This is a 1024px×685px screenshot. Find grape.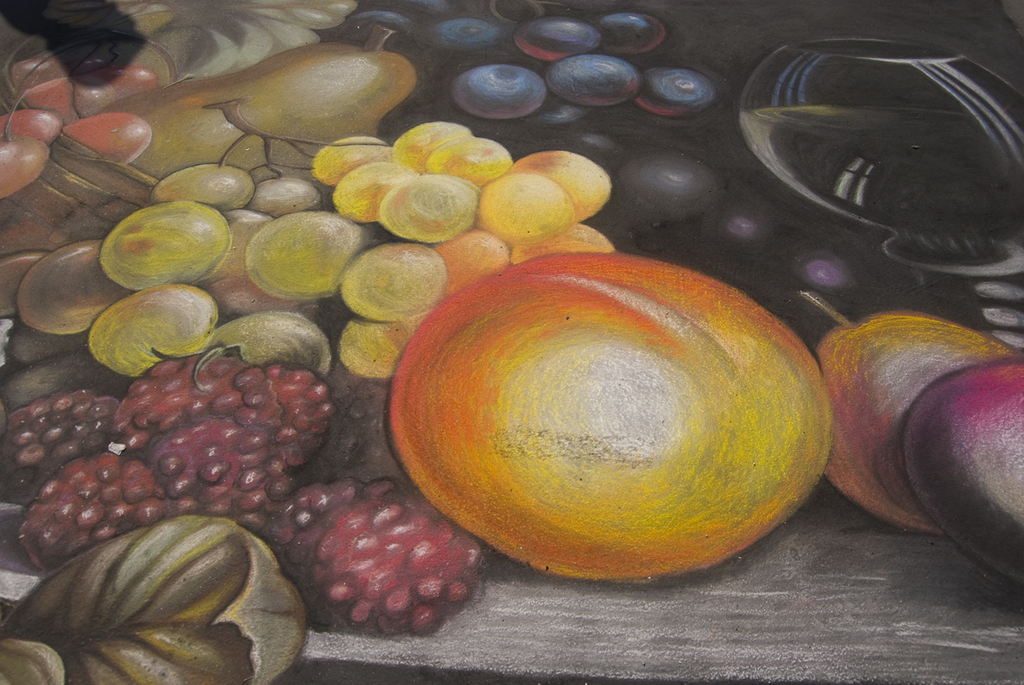
Bounding box: 22,75,107,116.
